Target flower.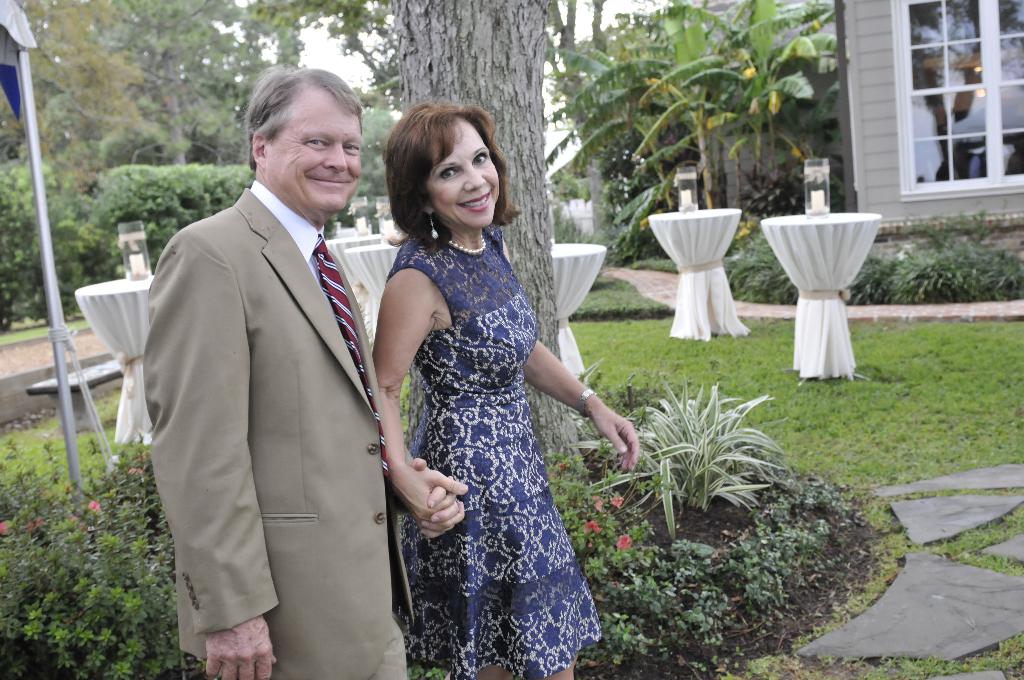
Target region: x1=618, y1=536, x2=630, y2=549.
